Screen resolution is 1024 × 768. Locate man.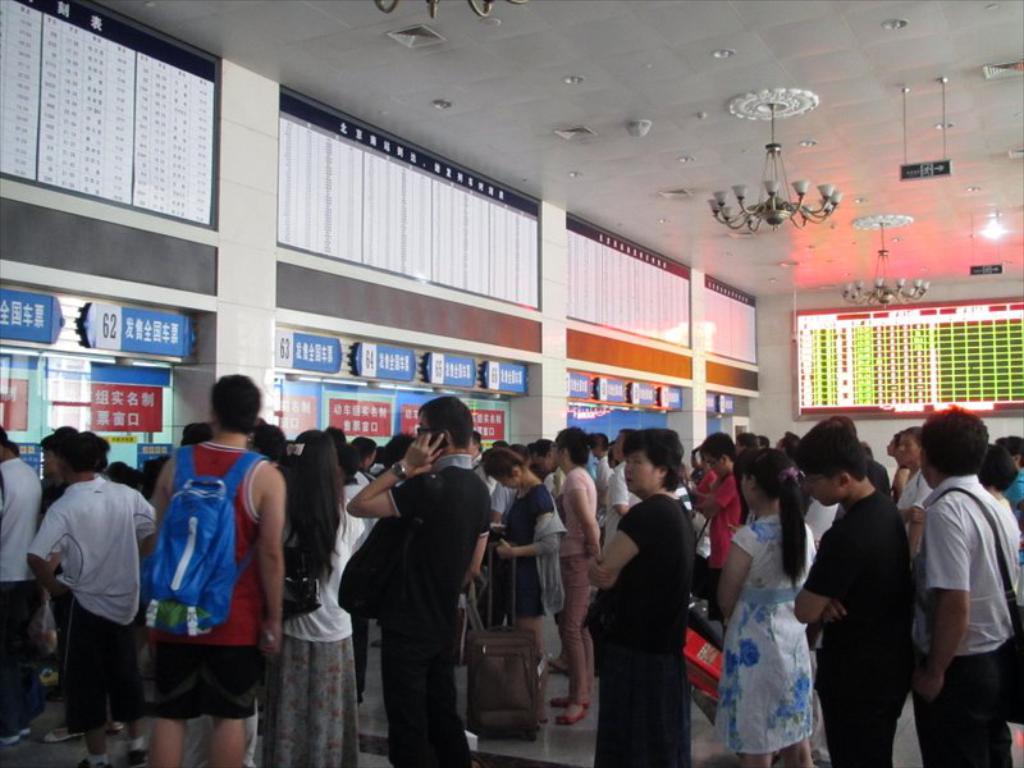
148:371:287:767.
